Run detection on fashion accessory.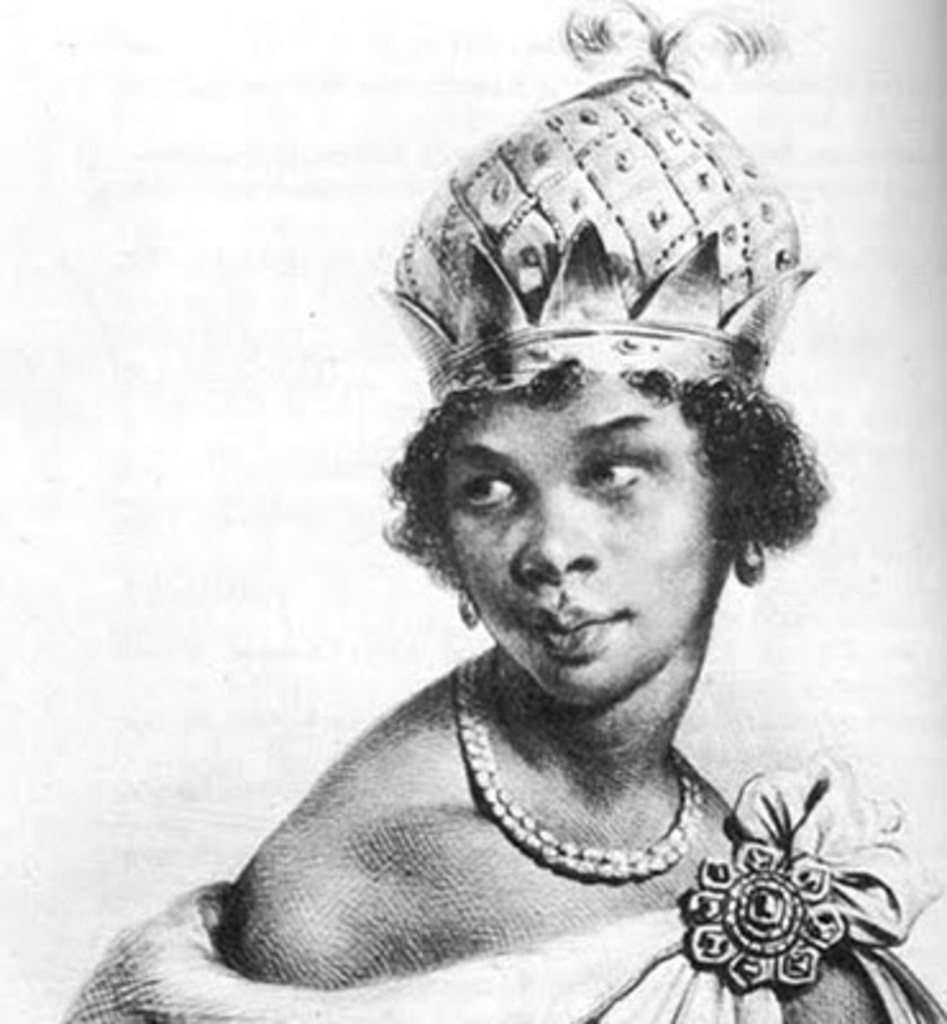
Result: l=453, t=589, r=474, b=627.
